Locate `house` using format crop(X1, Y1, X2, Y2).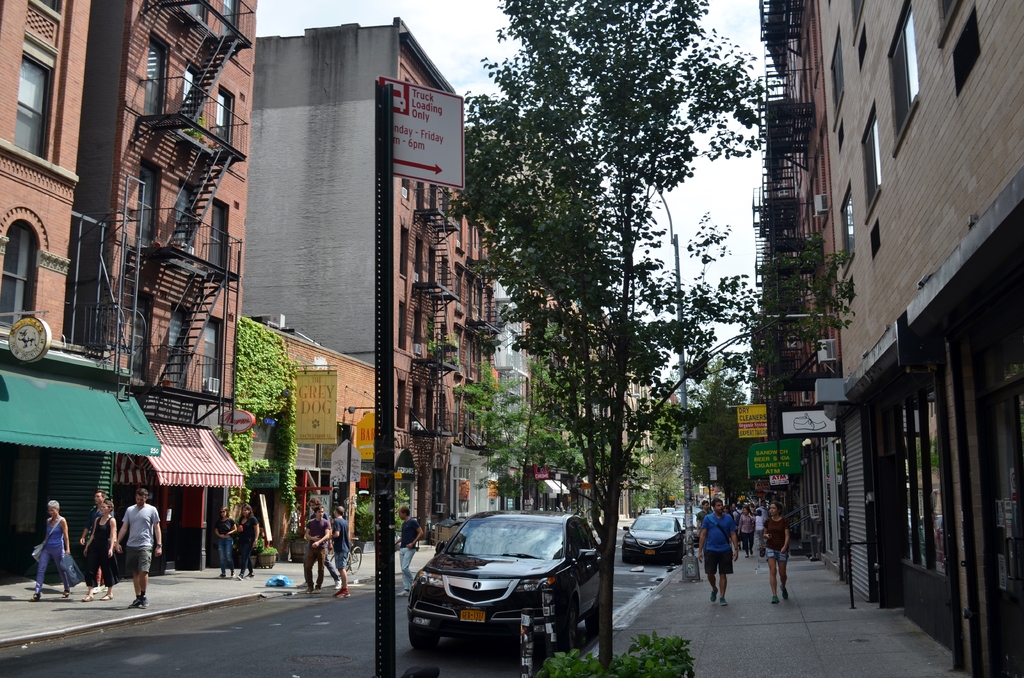
crop(753, 0, 836, 583).
